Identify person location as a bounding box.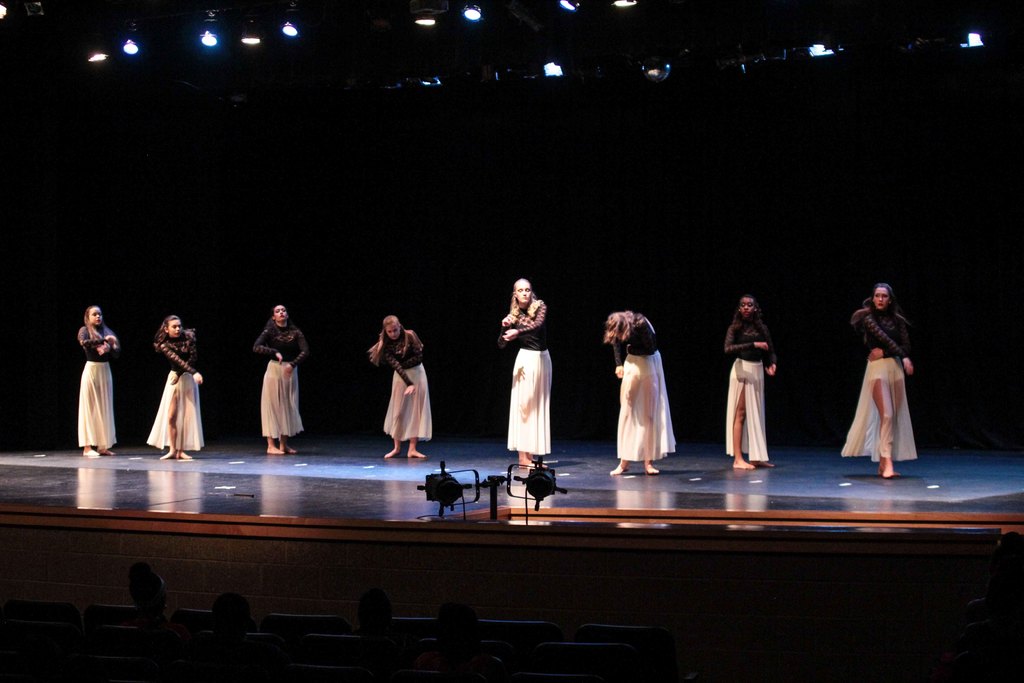
pyautogui.locateOnScreen(848, 292, 931, 485).
